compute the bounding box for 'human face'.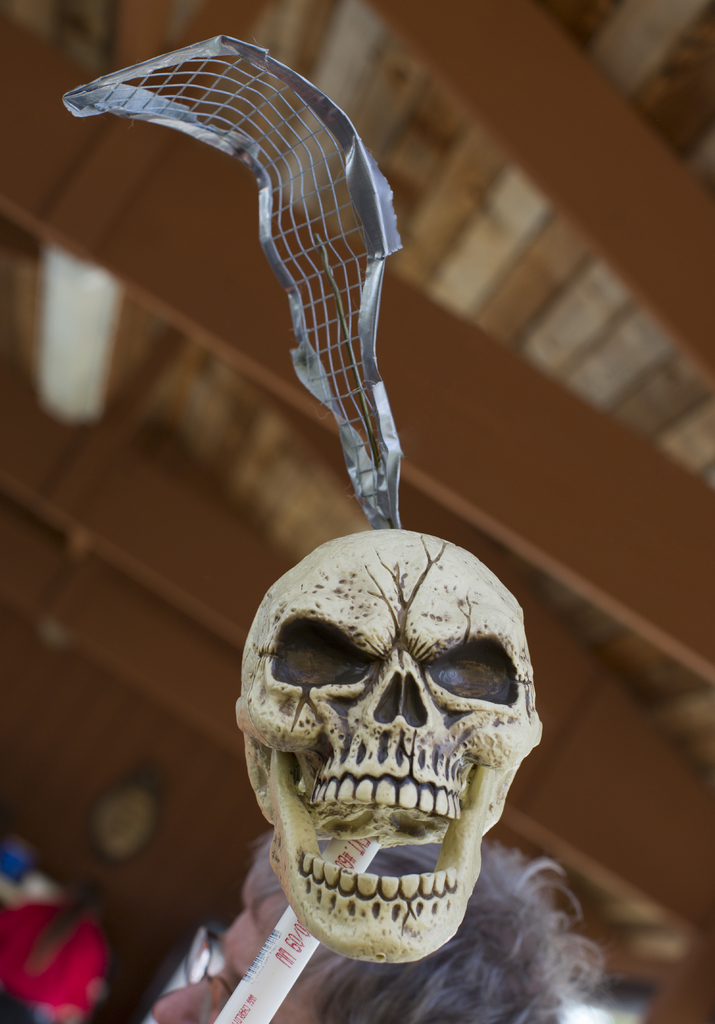
<bbox>152, 894, 319, 1023</bbox>.
